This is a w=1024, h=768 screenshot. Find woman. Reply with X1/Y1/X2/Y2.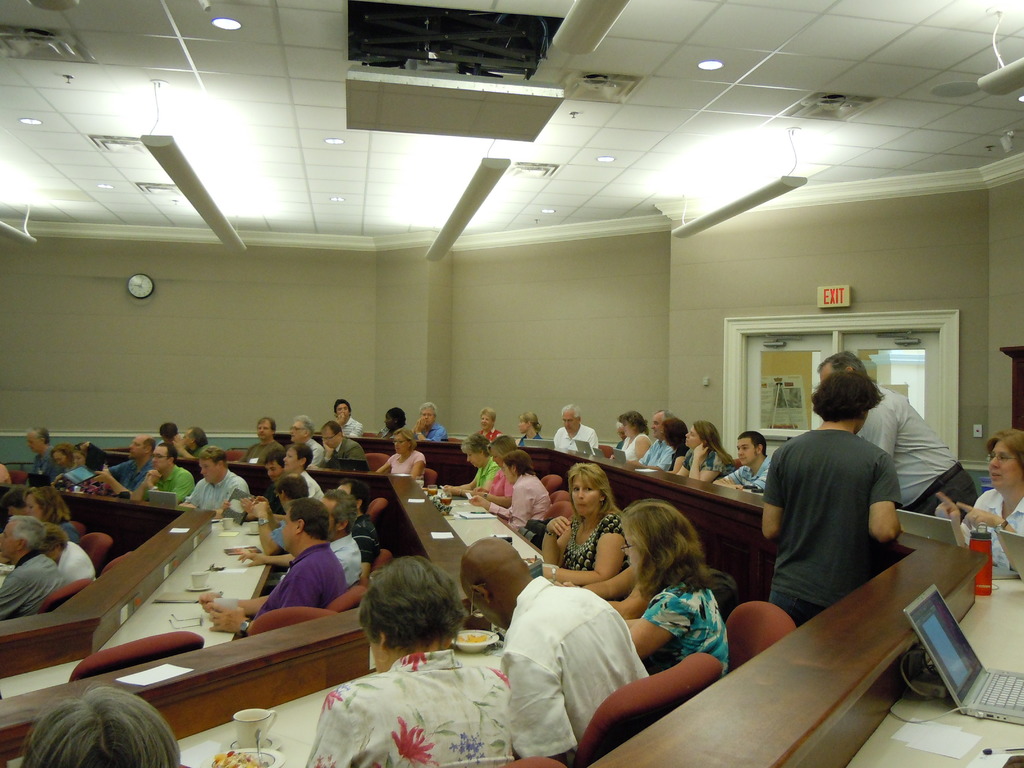
657/412/696/476.
